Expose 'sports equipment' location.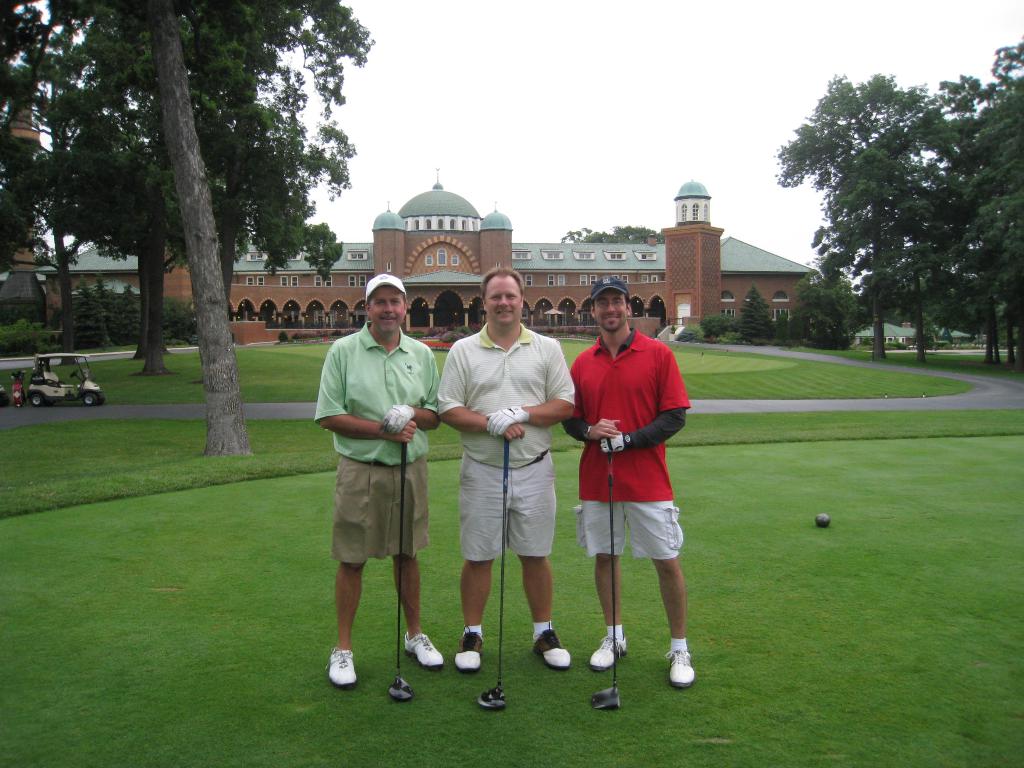
Exposed at locate(484, 406, 532, 436).
